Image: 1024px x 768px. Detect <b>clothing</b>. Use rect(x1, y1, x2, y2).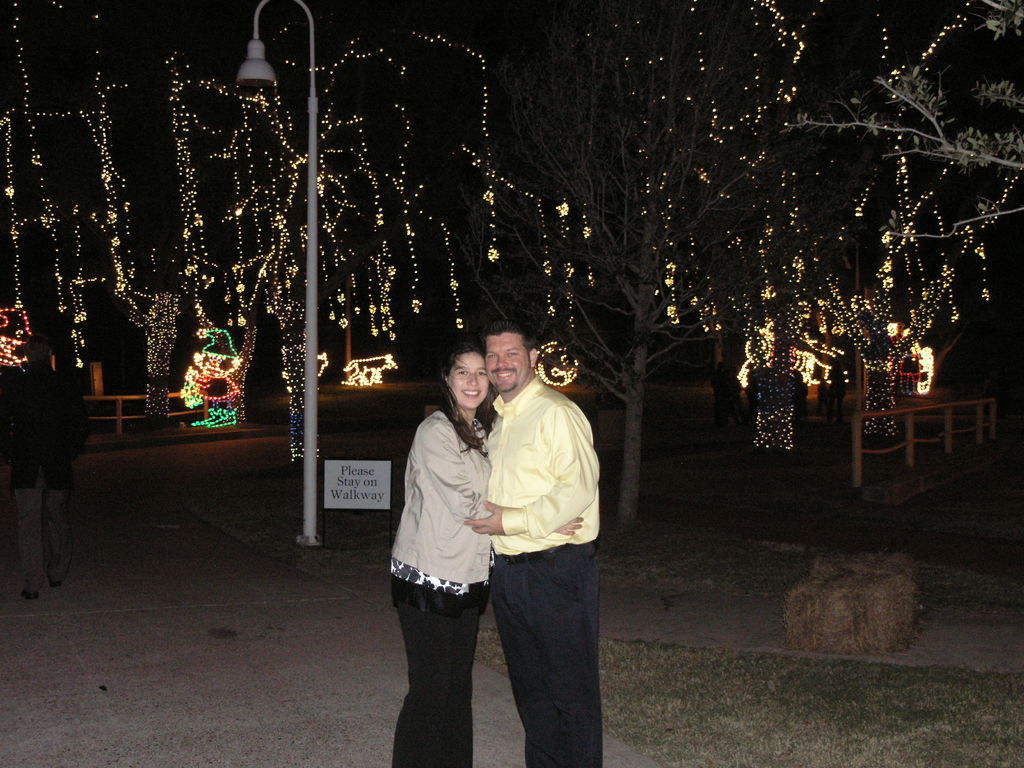
rect(390, 408, 488, 767).
